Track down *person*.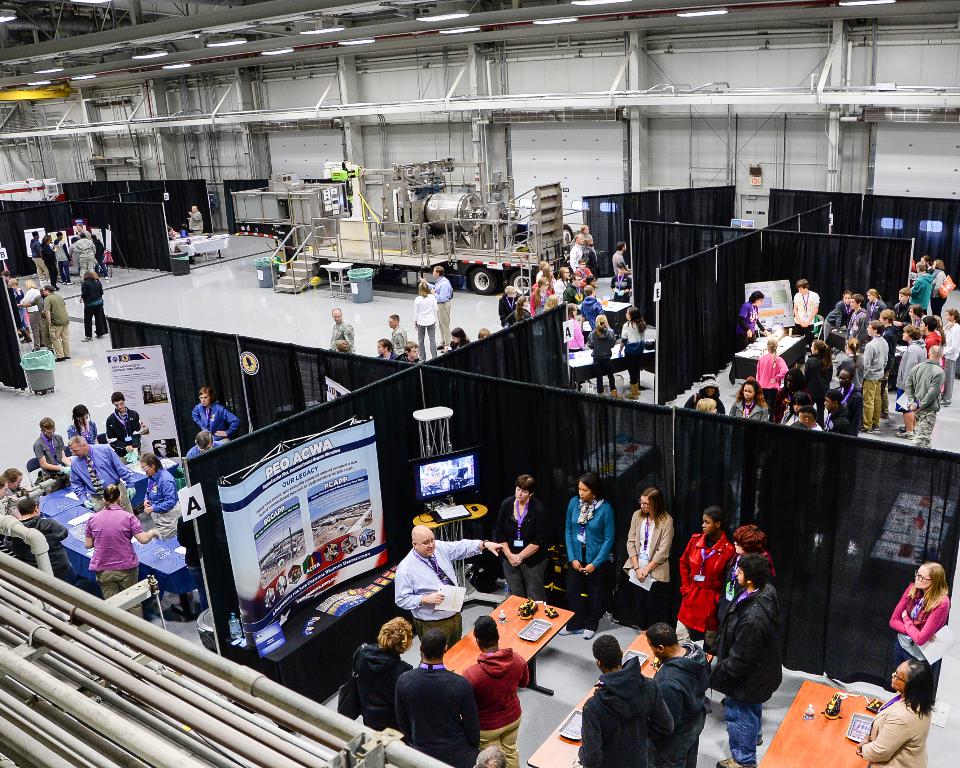
Tracked to BBox(1, 467, 42, 516).
